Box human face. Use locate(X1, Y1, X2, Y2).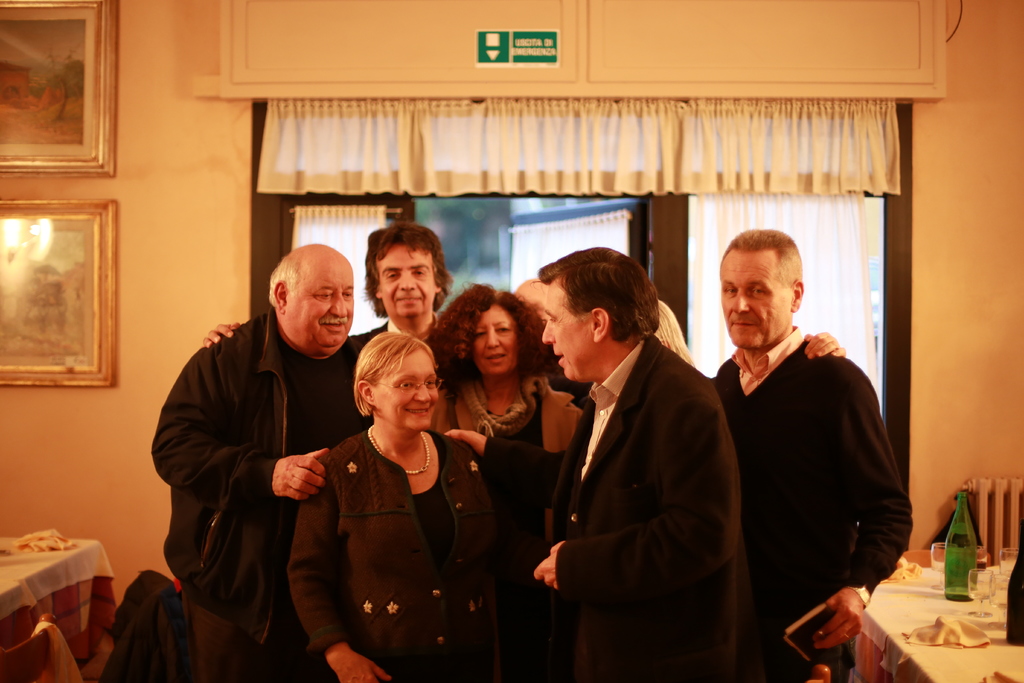
locate(540, 278, 594, 379).
